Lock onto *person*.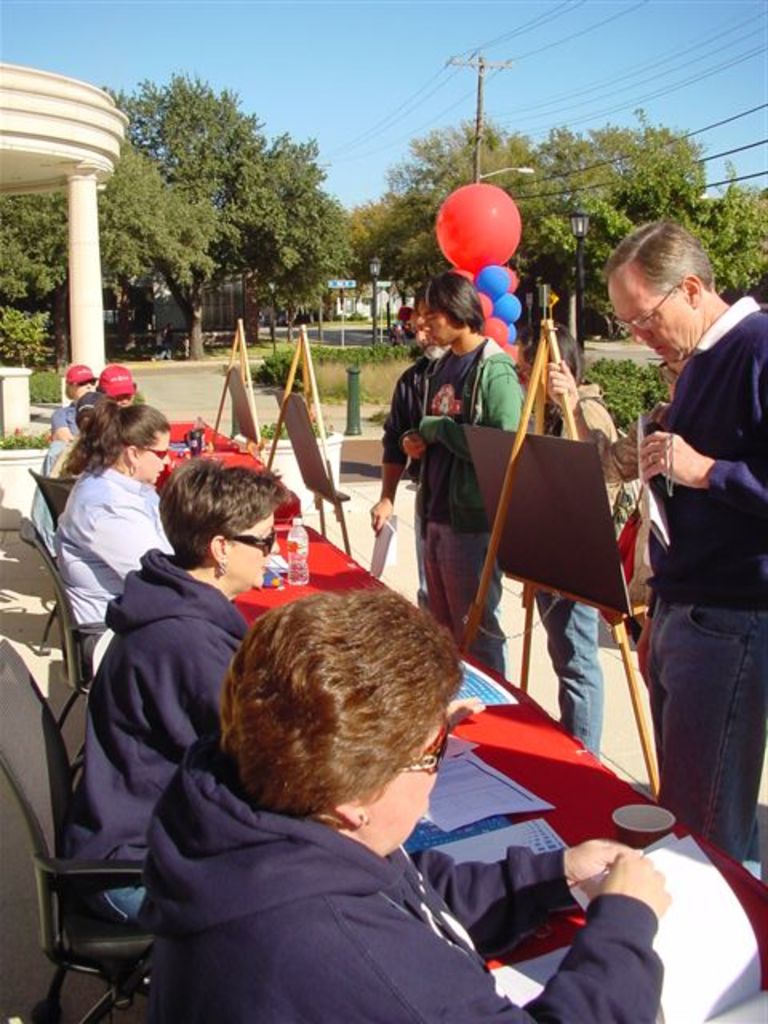
Locked: x1=54 y1=400 x2=179 y2=682.
